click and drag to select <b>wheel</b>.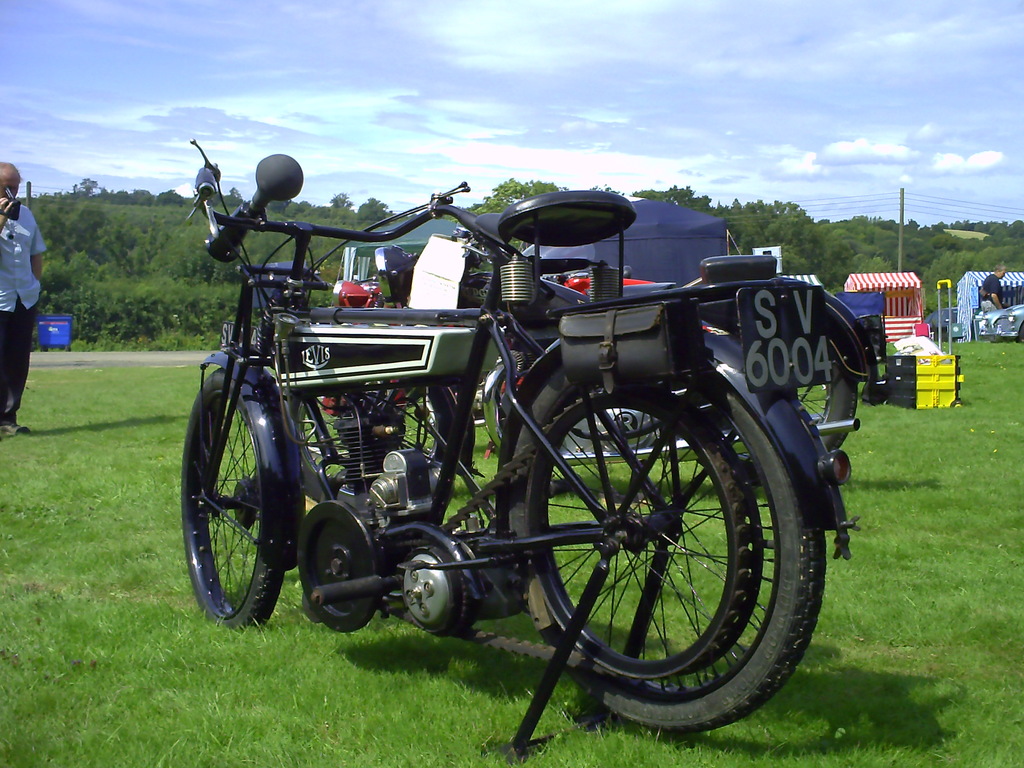
Selection: [726, 381, 856, 488].
